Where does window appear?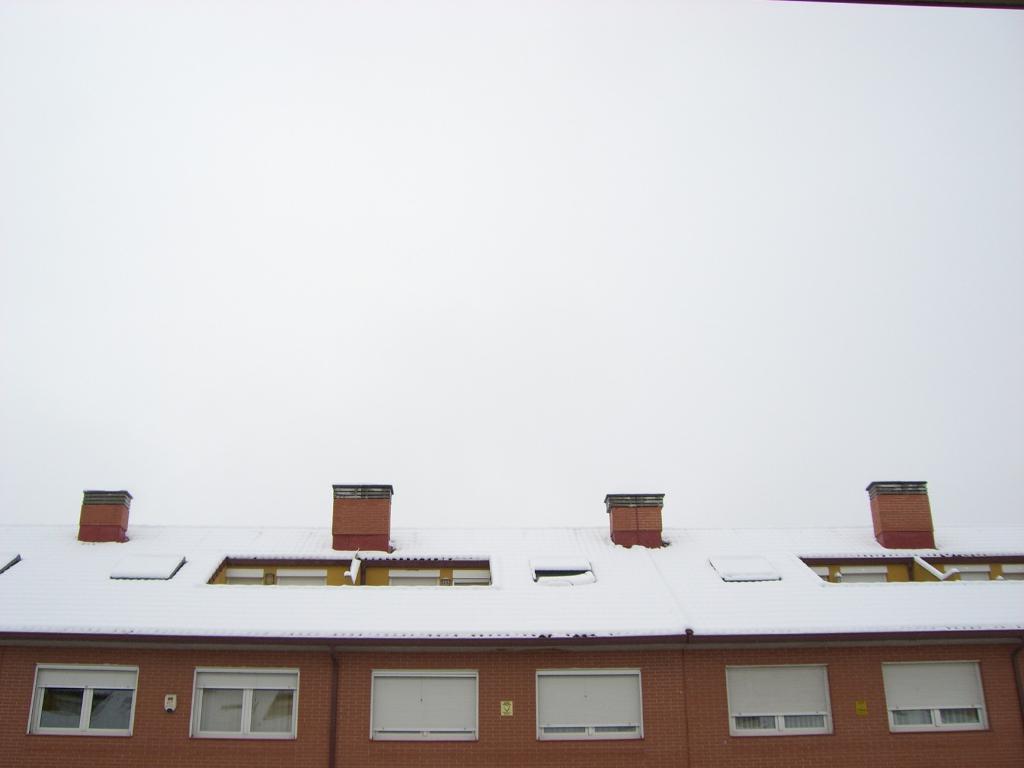
Appears at bbox(188, 667, 296, 740).
